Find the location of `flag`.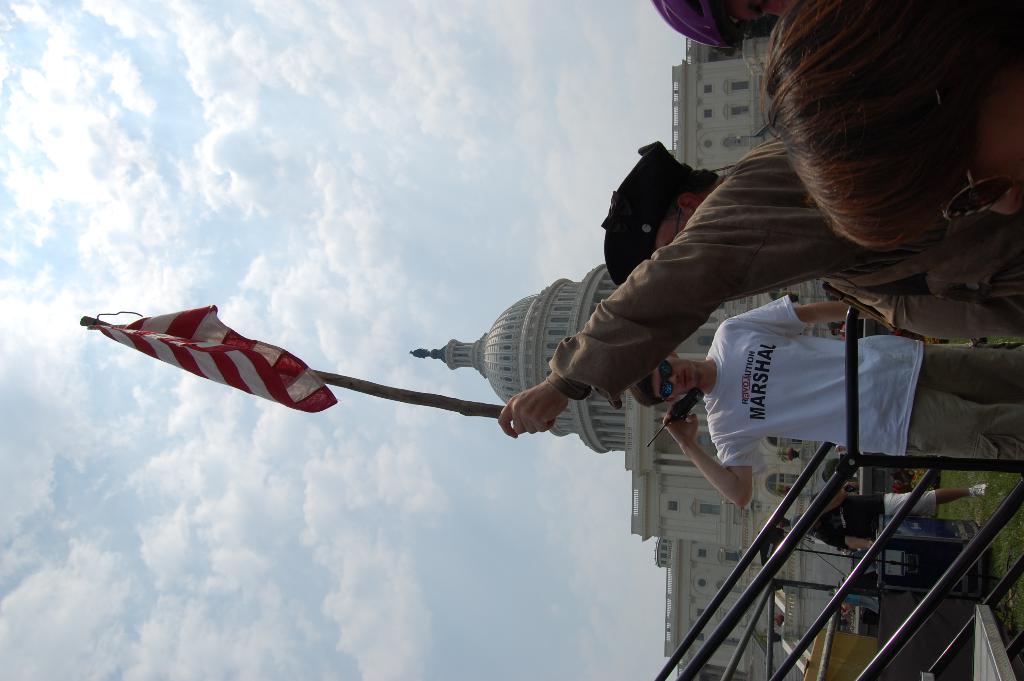
Location: <bbox>77, 292, 369, 429</bbox>.
